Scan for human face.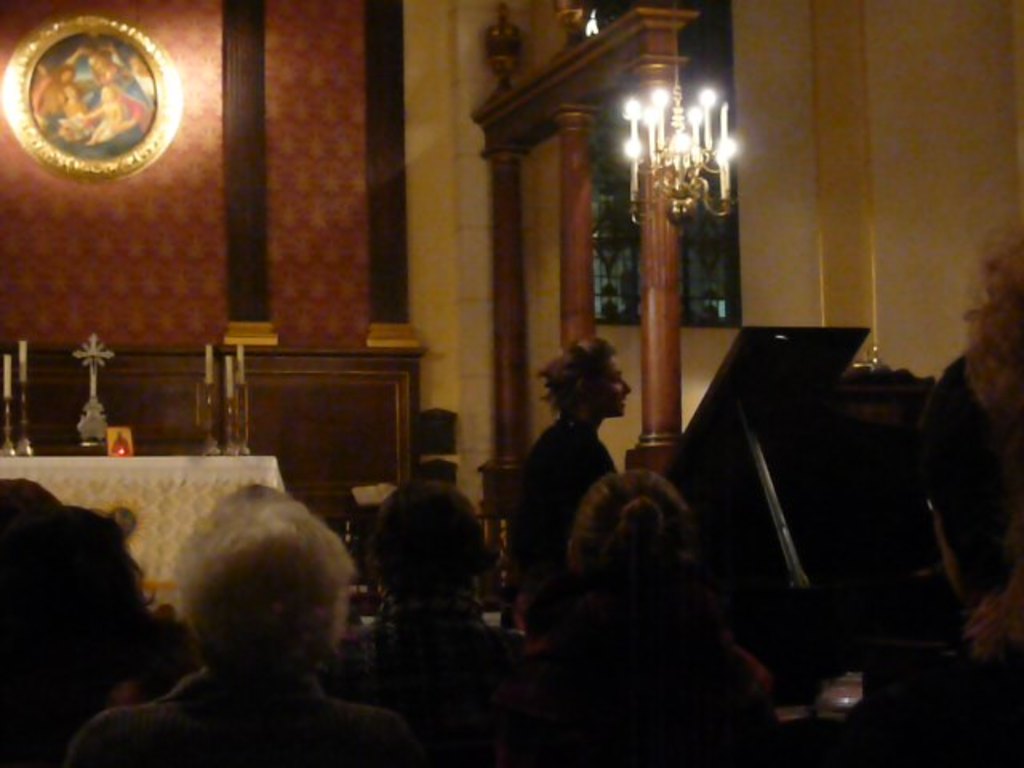
Scan result: (x1=34, y1=64, x2=51, y2=78).
